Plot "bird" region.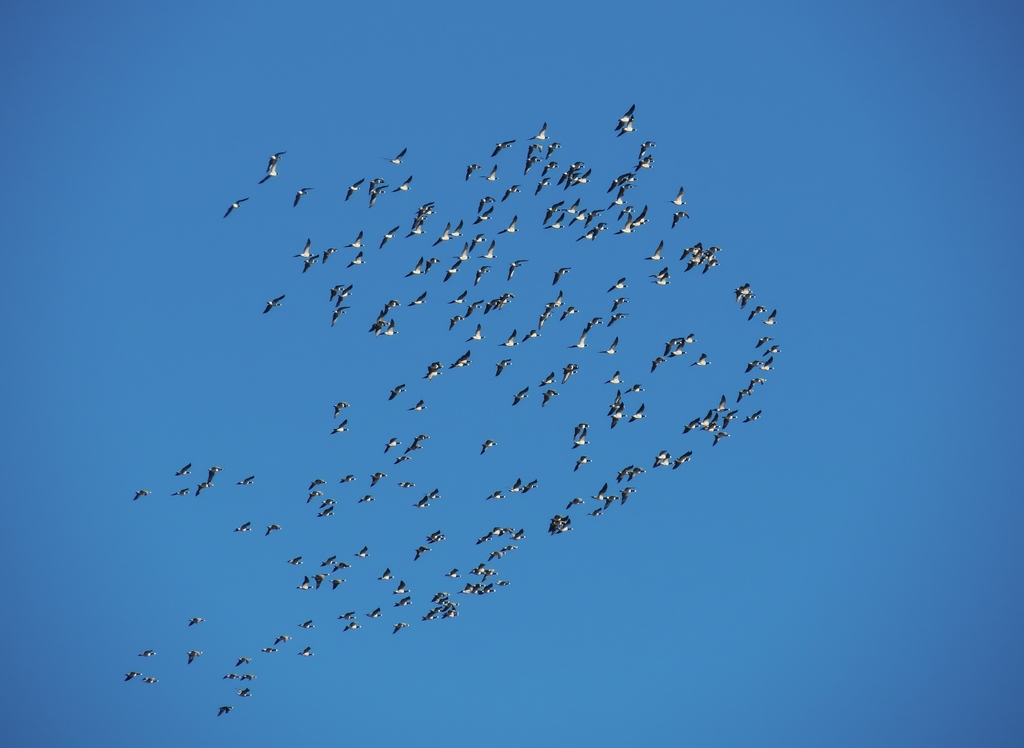
Plotted at [170,487,191,500].
